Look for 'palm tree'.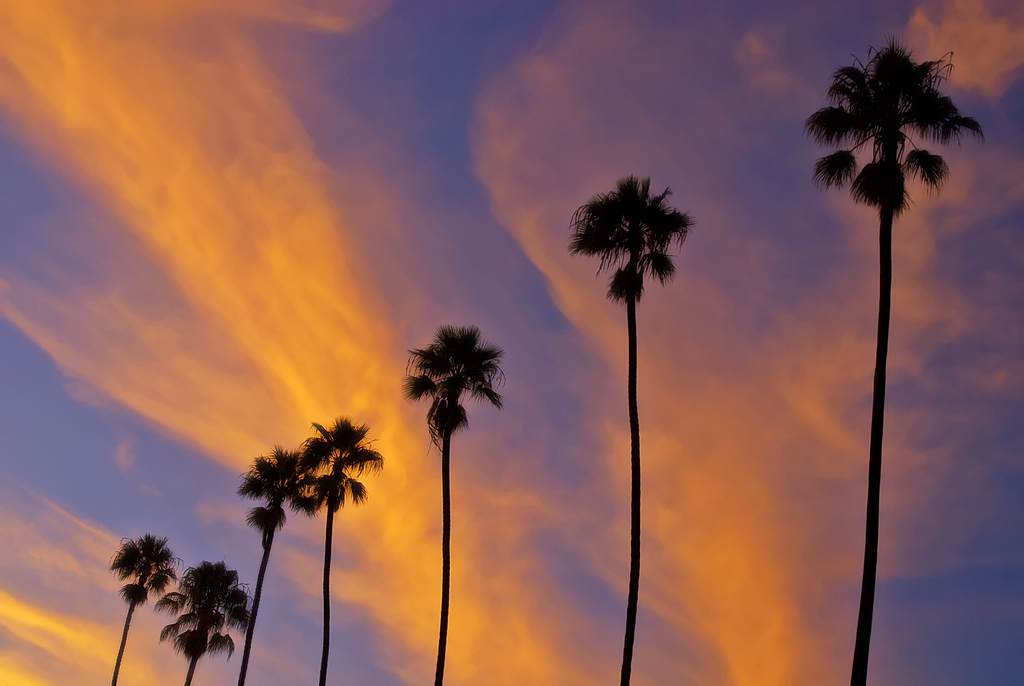
Found: box=[563, 168, 698, 685].
